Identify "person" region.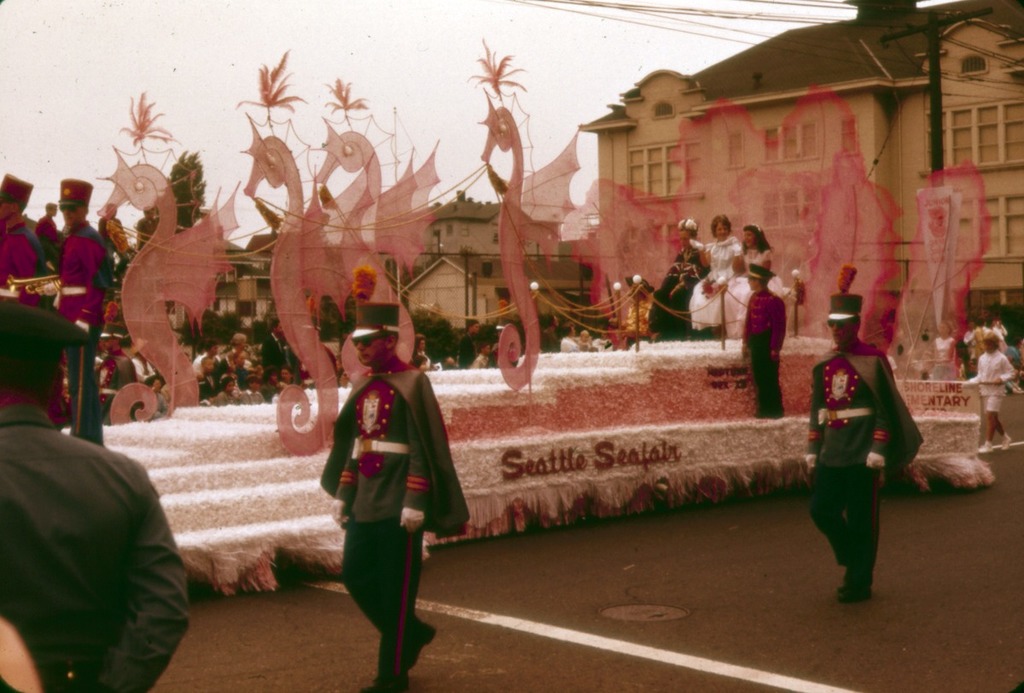
Region: left=689, top=215, right=752, bottom=346.
